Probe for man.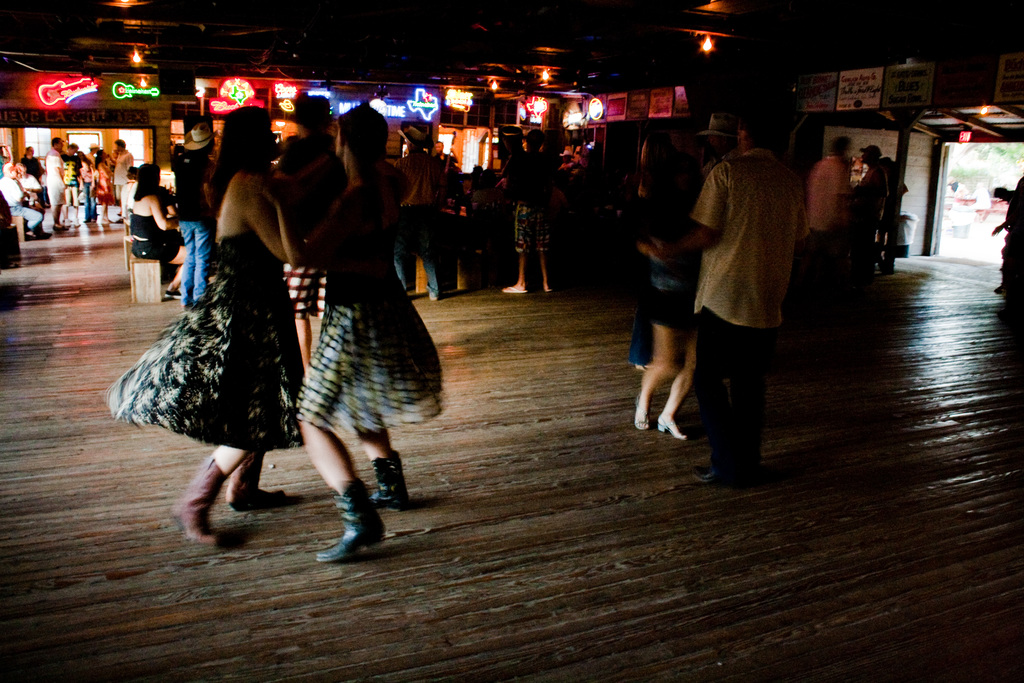
Probe result: select_region(108, 139, 134, 224).
